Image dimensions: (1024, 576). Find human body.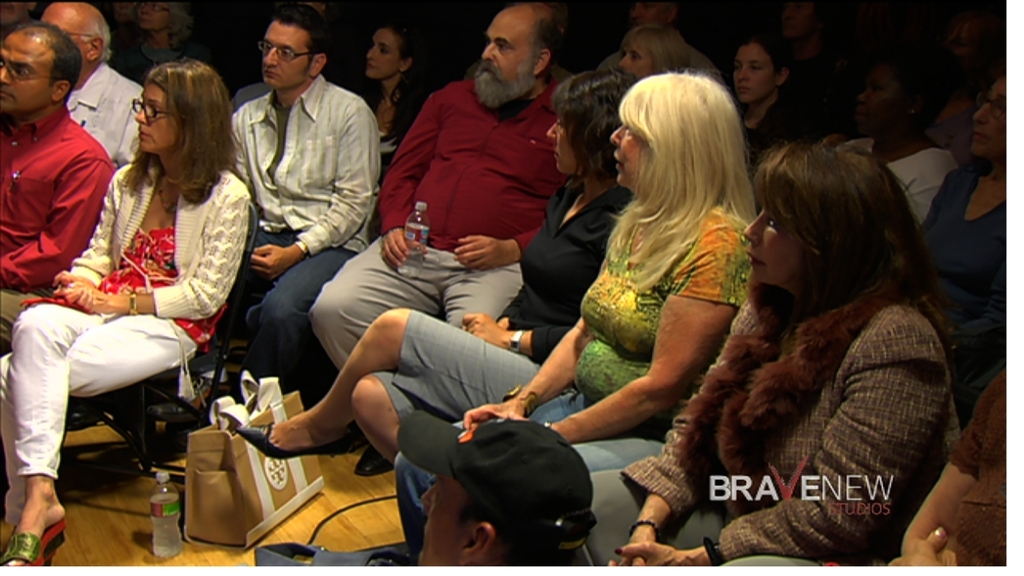
bbox=(0, 12, 111, 354).
